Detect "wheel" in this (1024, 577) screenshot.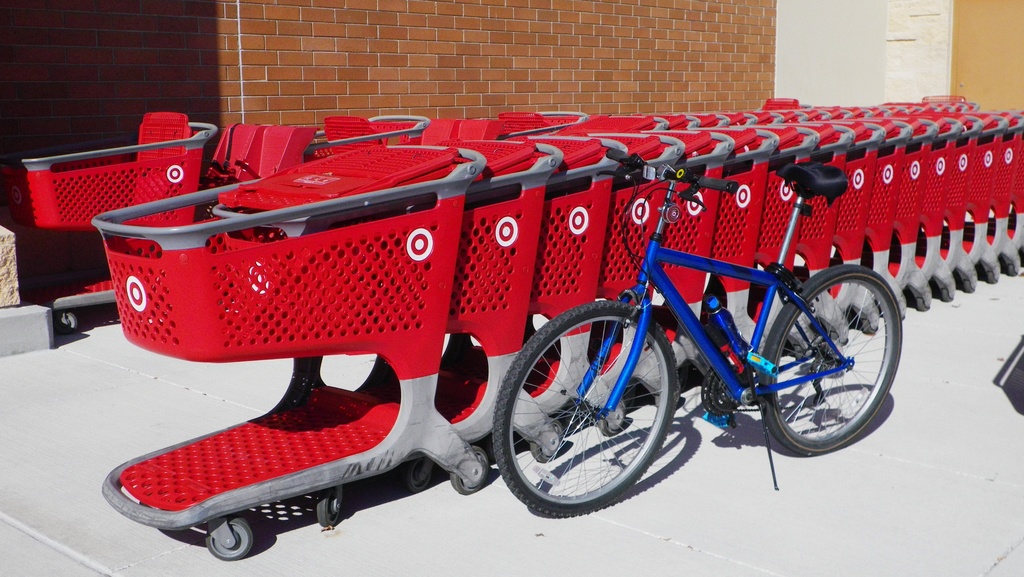
Detection: x1=960 y1=277 x2=973 y2=292.
